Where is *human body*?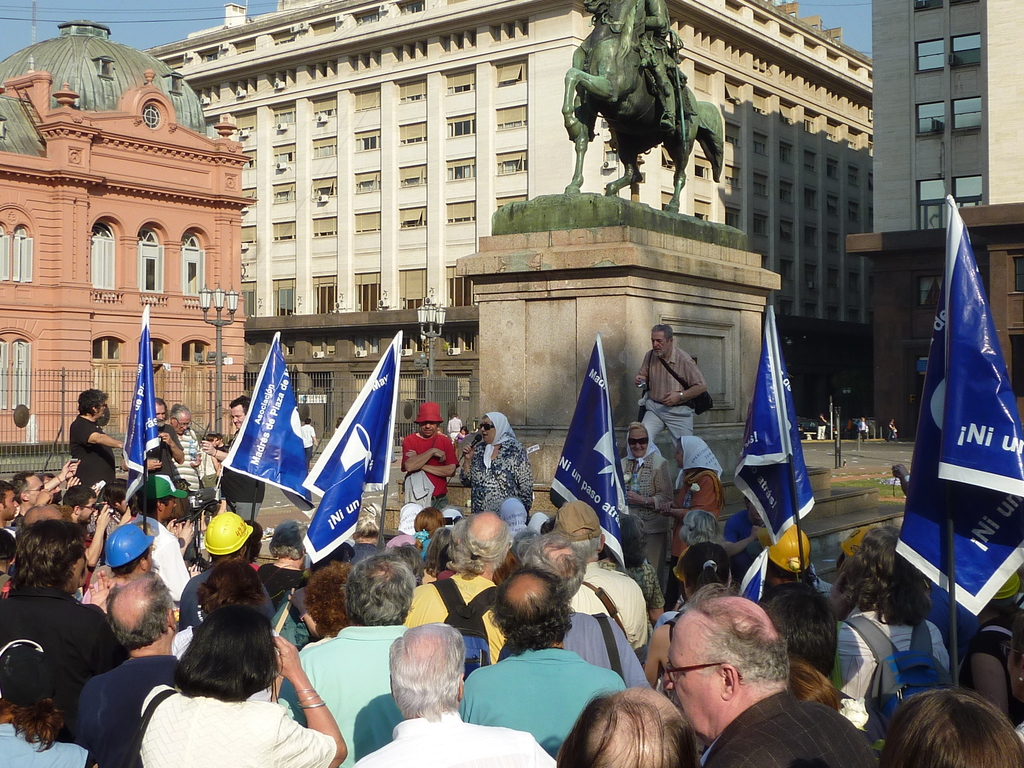
region(463, 566, 616, 756).
